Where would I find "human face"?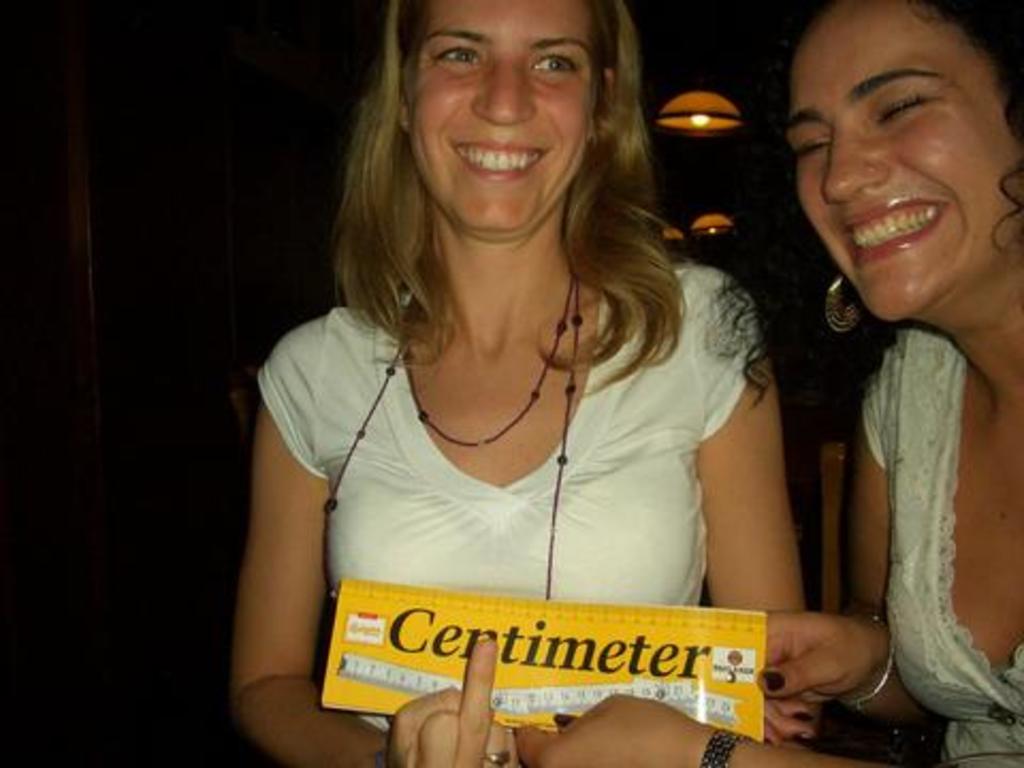
At (414,0,595,230).
